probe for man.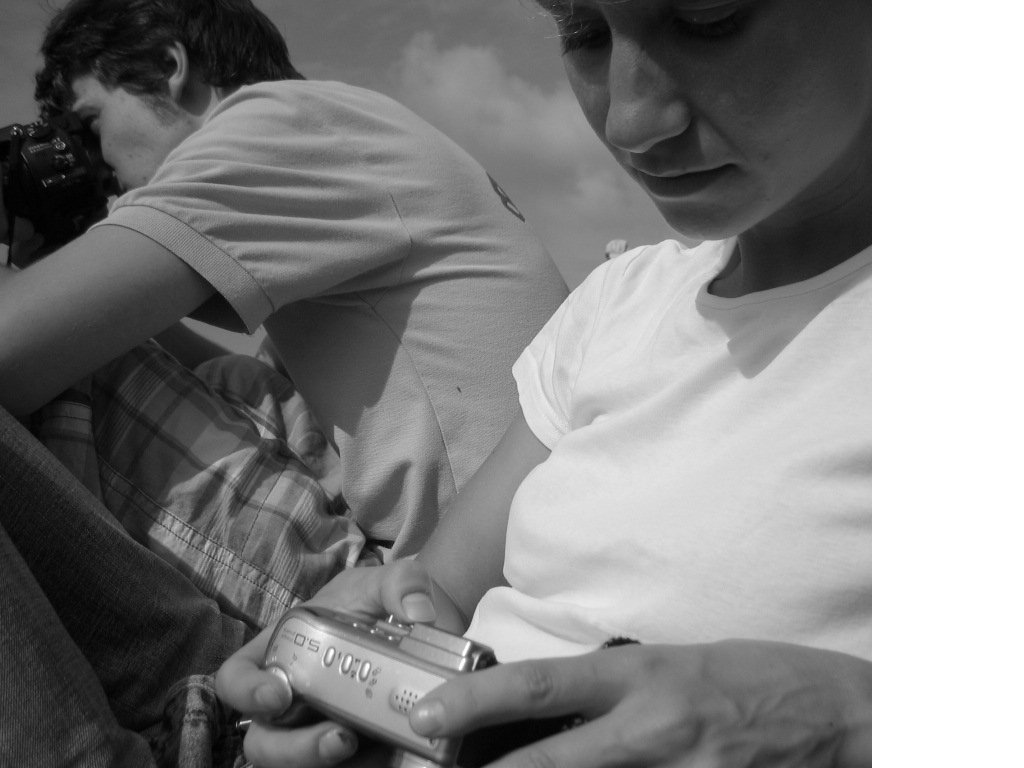
Probe result: box=[0, 0, 572, 642].
